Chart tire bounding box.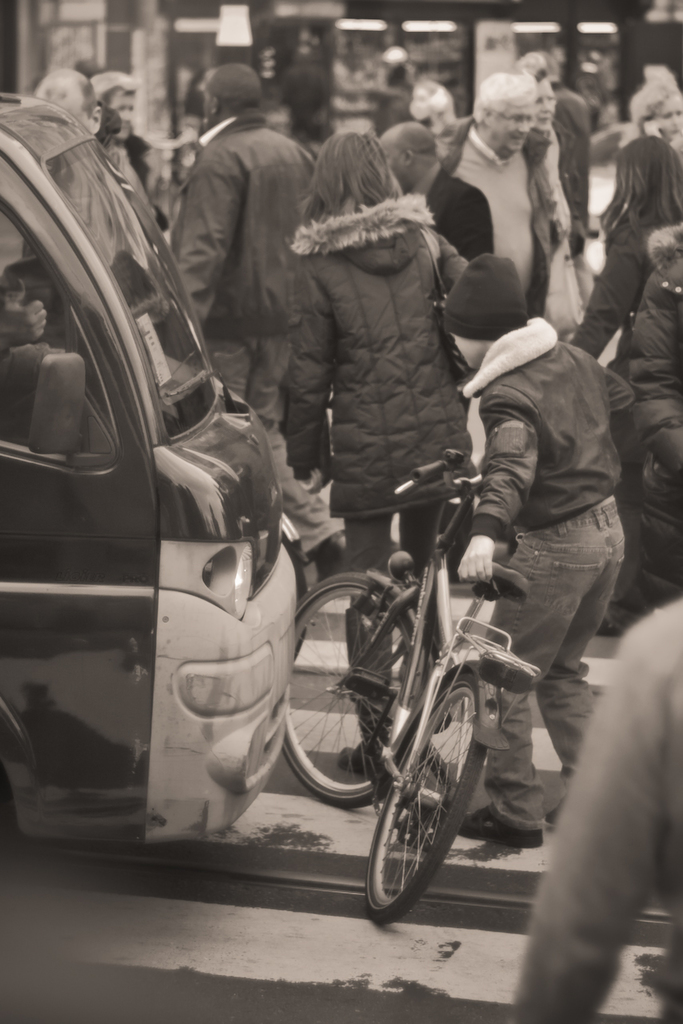
Charted: [x1=280, y1=570, x2=429, y2=804].
